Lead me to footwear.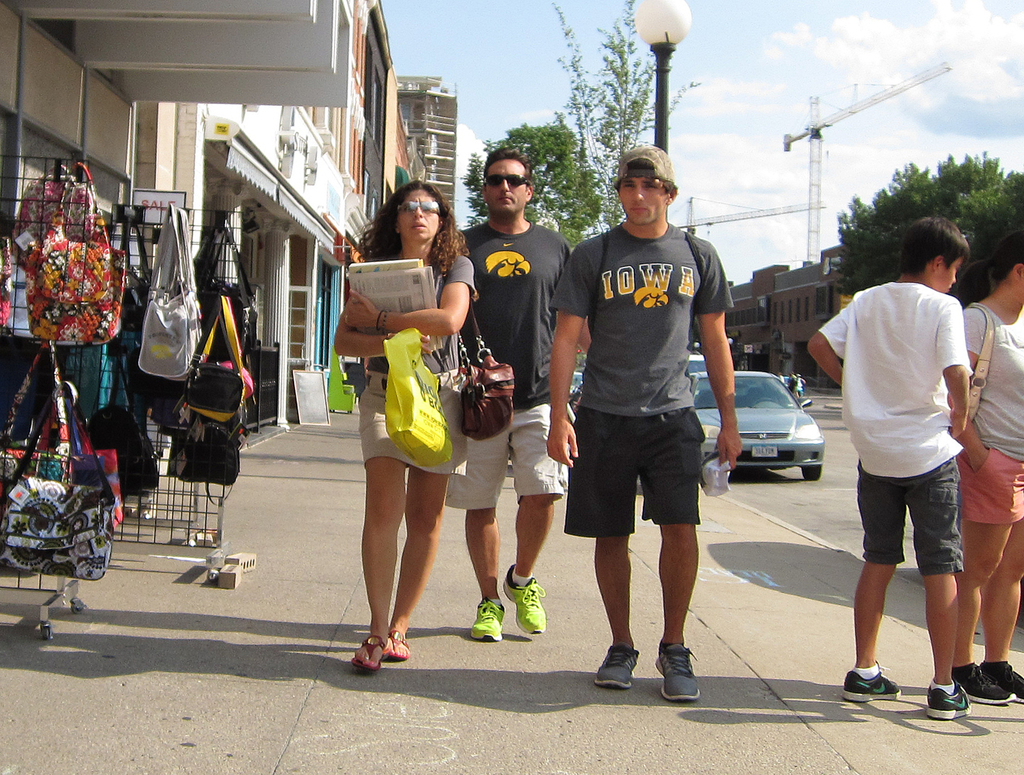
Lead to bbox=(598, 644, 636, 689).
